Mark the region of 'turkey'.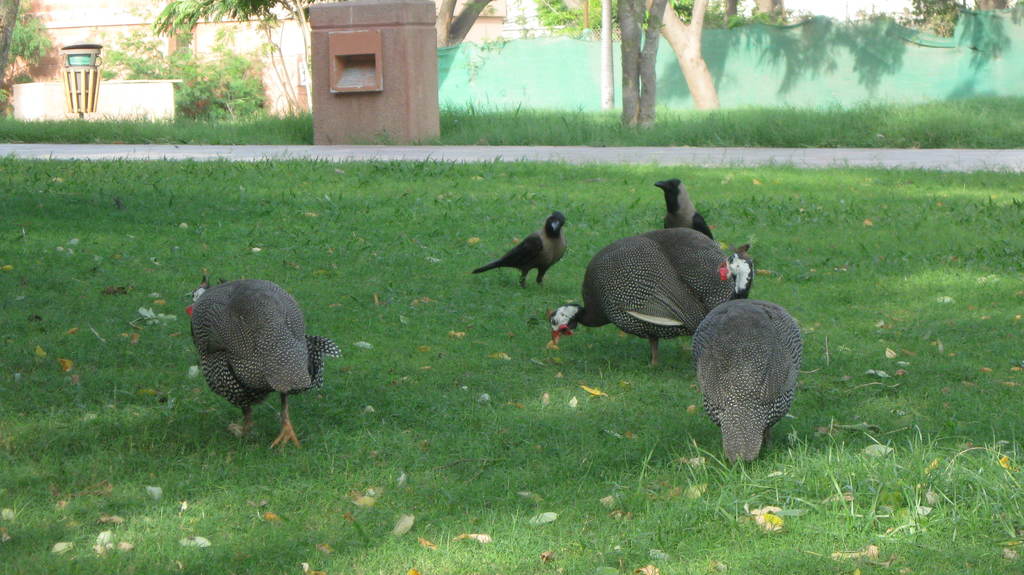
Region: (184,268,341,449).
